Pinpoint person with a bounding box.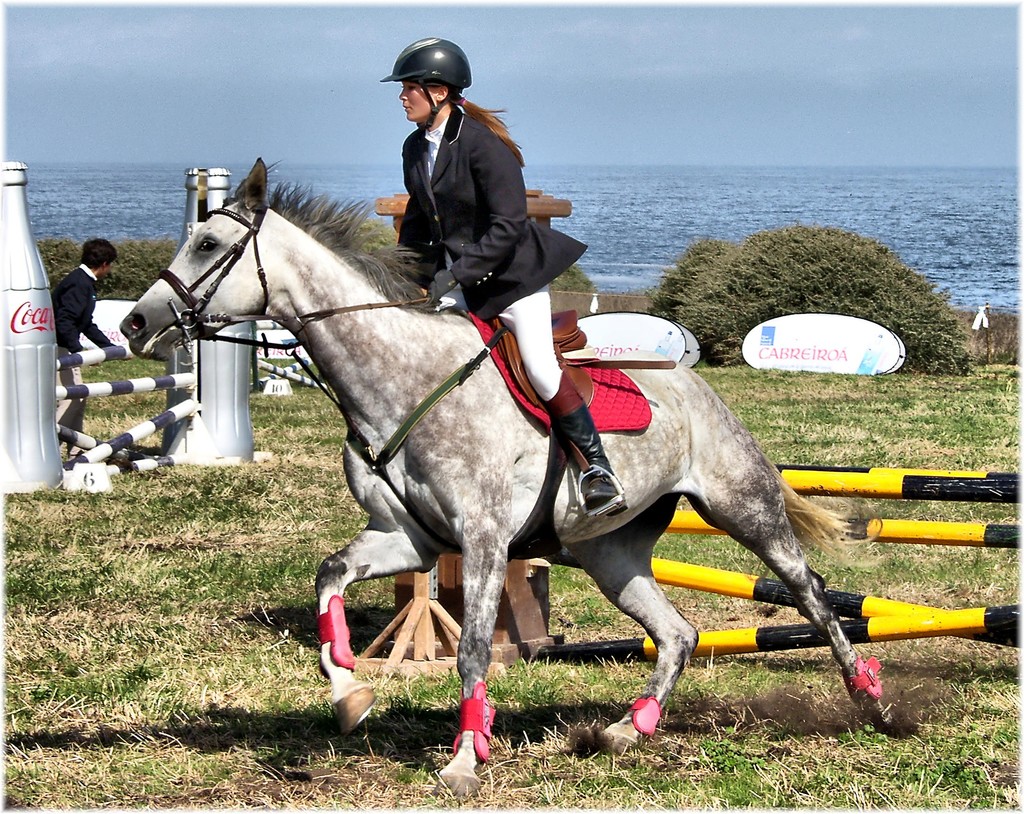
(left=376, top=34, right=630, bottom=510).
